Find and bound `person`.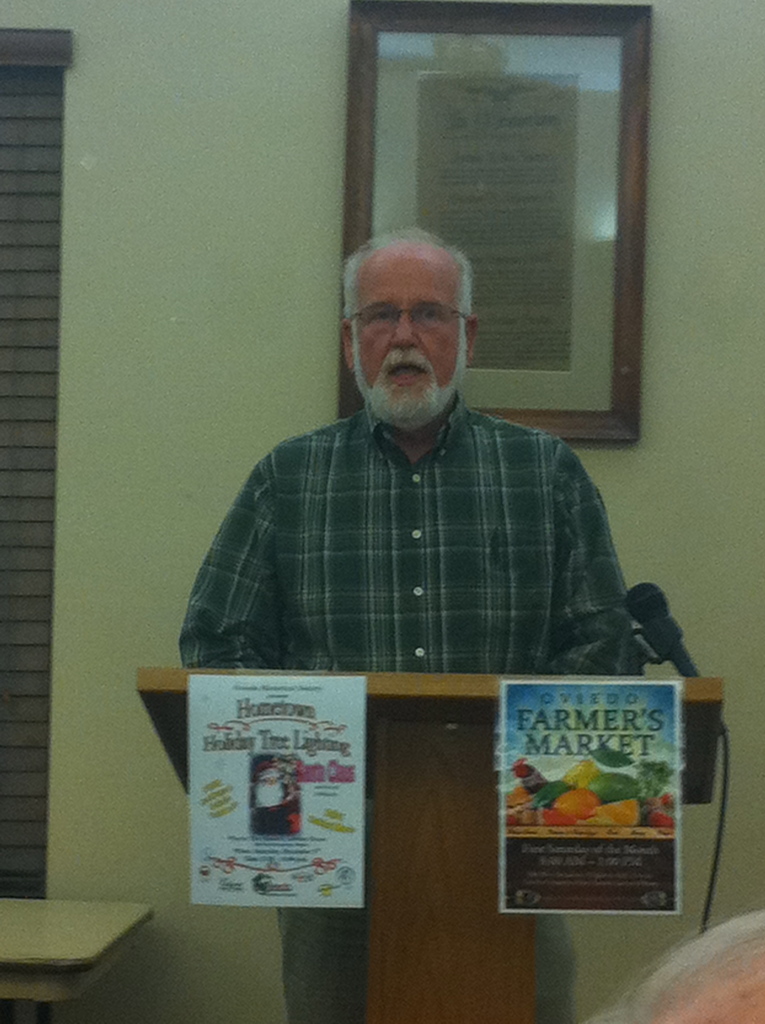
Bound: Rect(606, 906, 764, 1023).
